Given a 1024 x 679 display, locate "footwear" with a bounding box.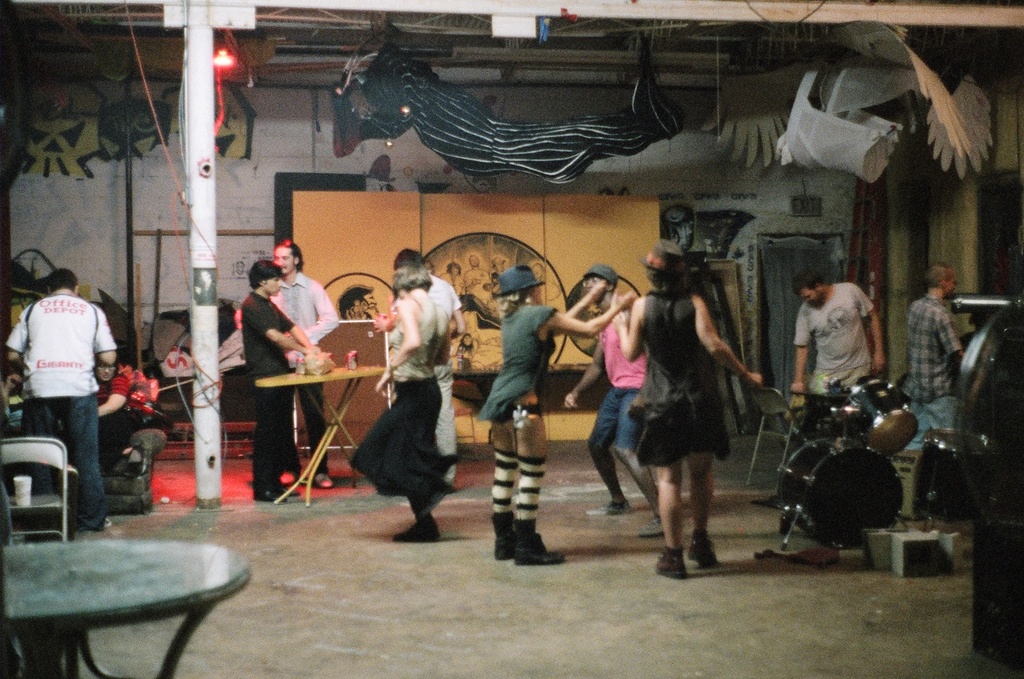
Located: <region>685, 535, 716, 574</region>.
